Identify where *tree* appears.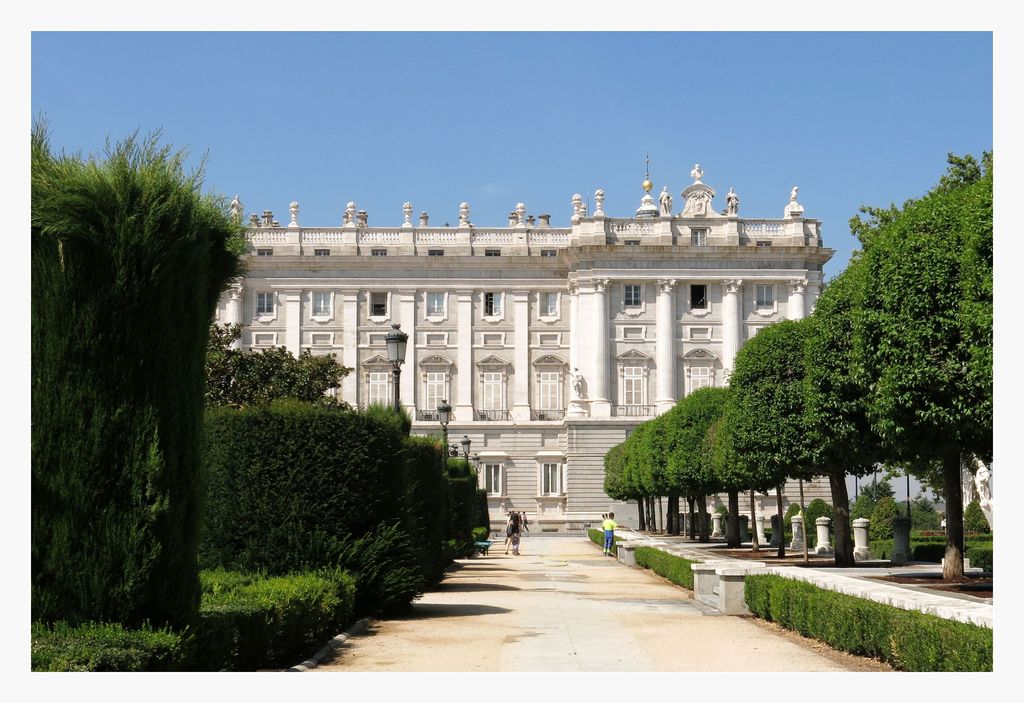
Appears at bbox=[191, 314, 351, 398].
